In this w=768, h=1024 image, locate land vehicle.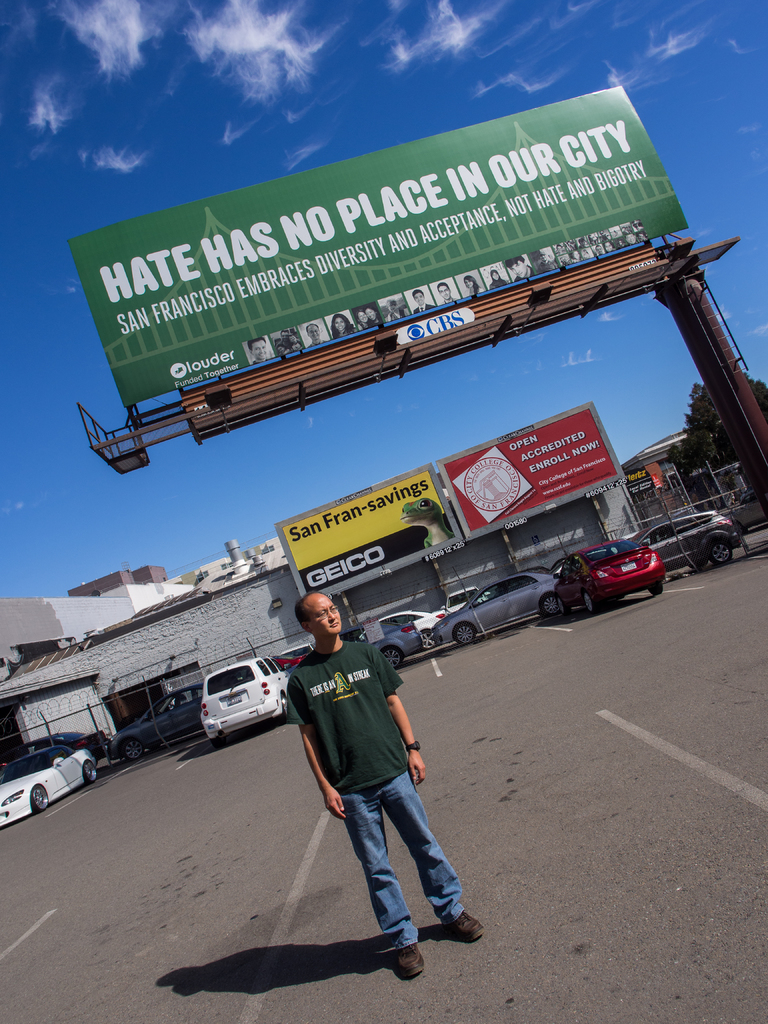
Bounding box: BBox(555, 539, 667, 618).
